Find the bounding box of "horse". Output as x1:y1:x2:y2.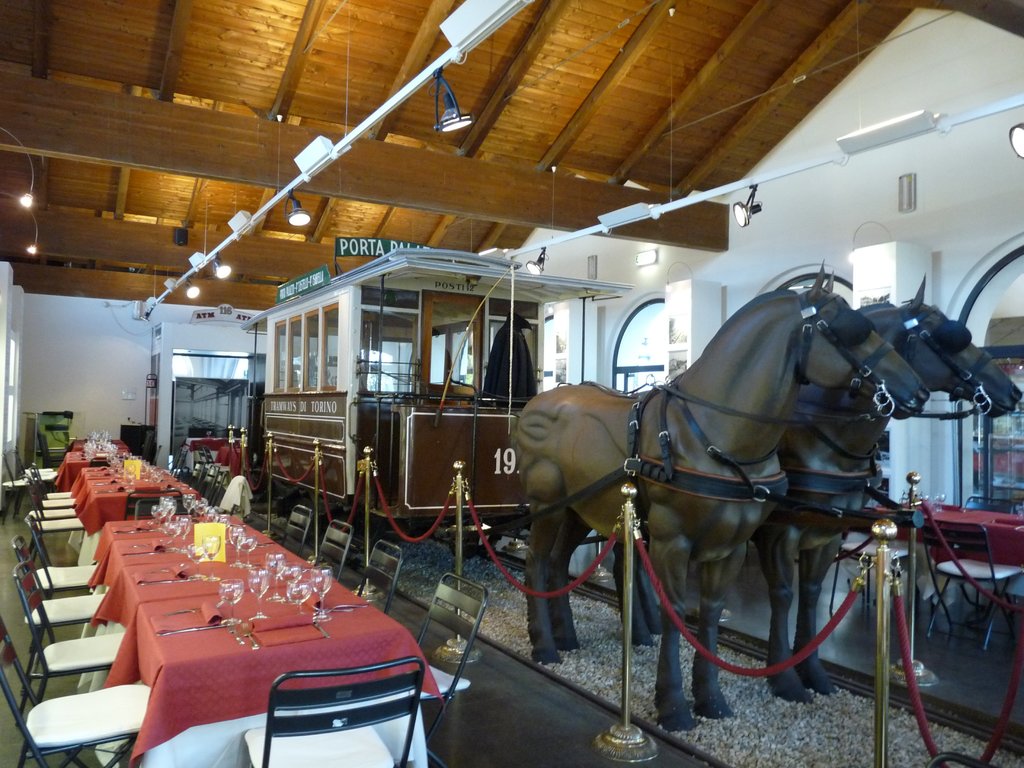
613:273:1023:700.
